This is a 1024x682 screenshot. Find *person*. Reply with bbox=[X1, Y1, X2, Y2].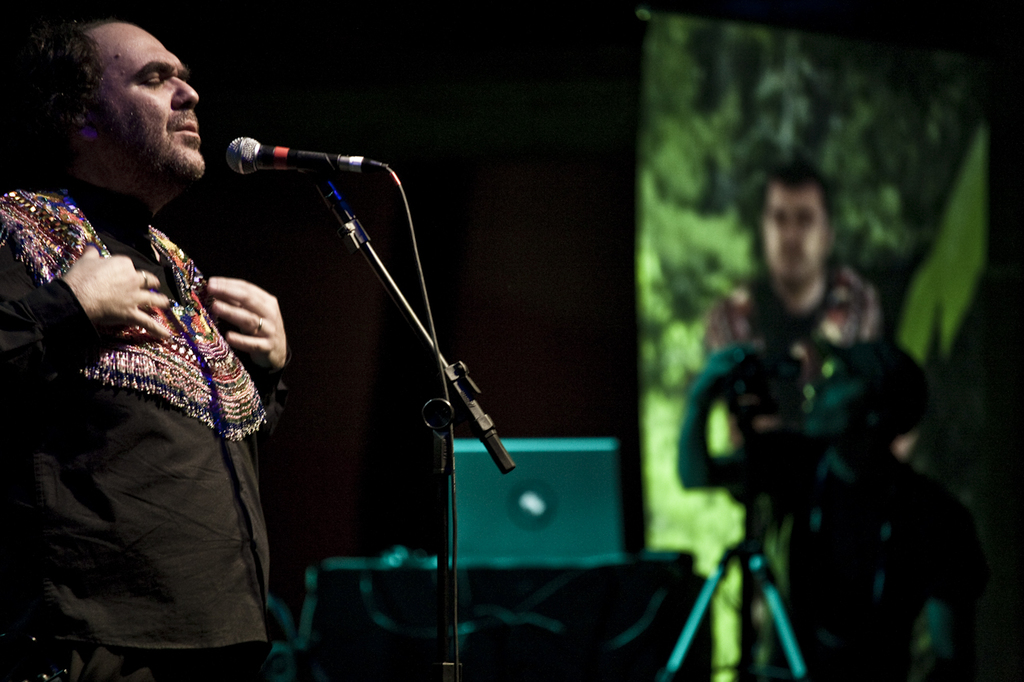
bbox=[0, 18, 291, 681].
